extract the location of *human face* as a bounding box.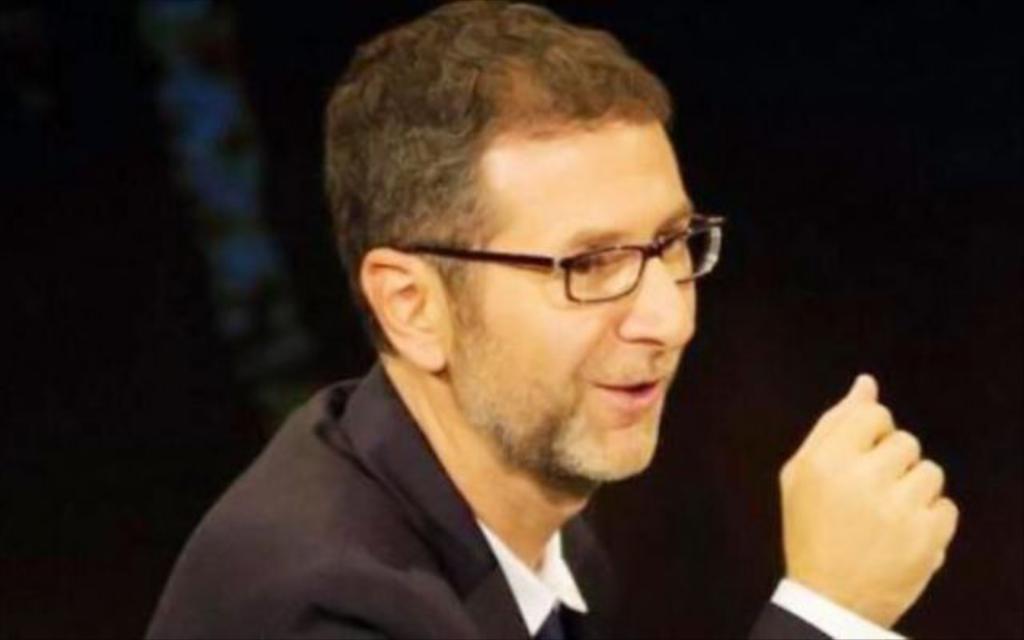
select_region(434, 120, 702, 478).
